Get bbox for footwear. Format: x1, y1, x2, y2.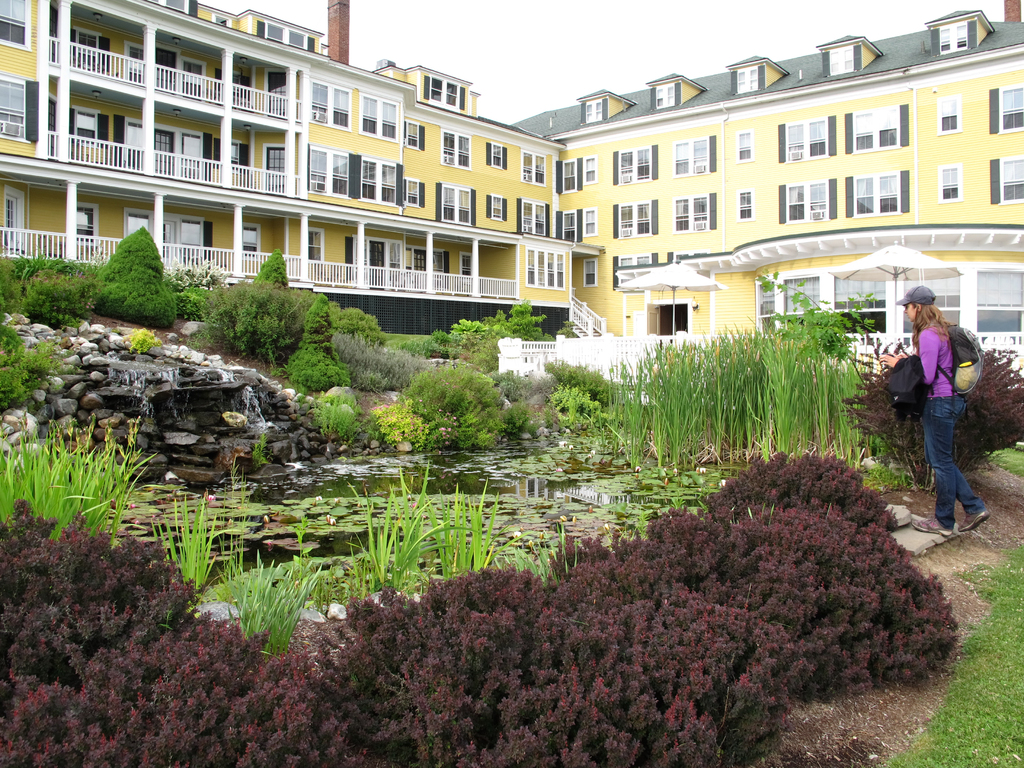
916, 524, 950, 538.
